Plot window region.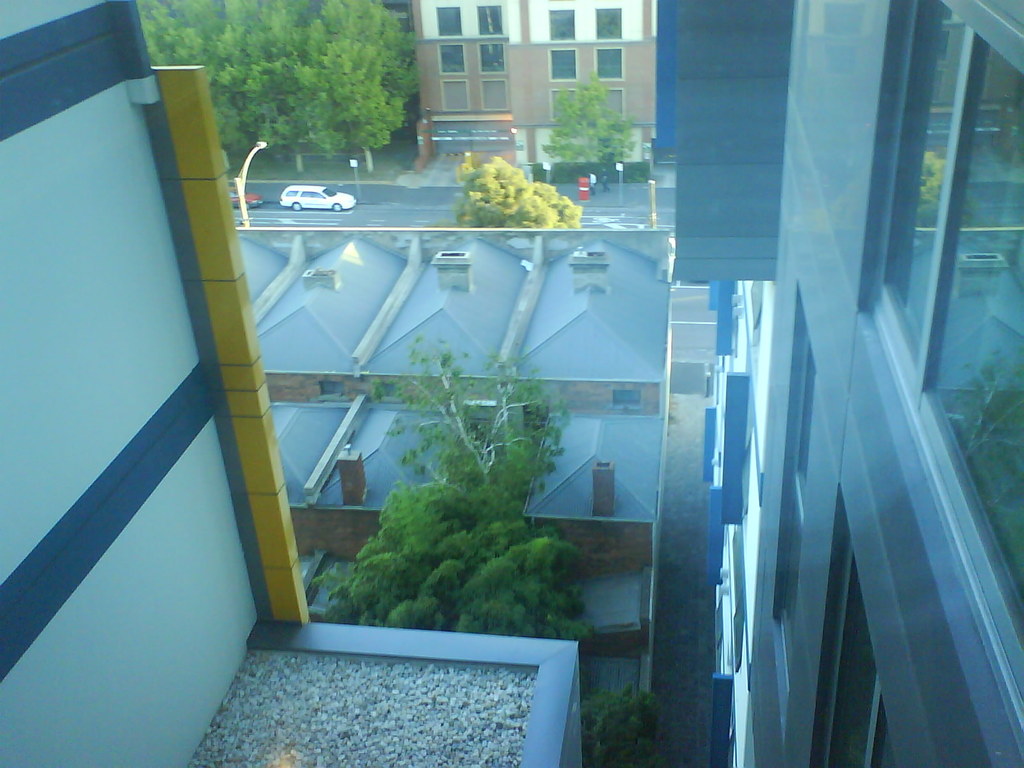
Plotted at left=435, top=4, right=463, bottom=38.
